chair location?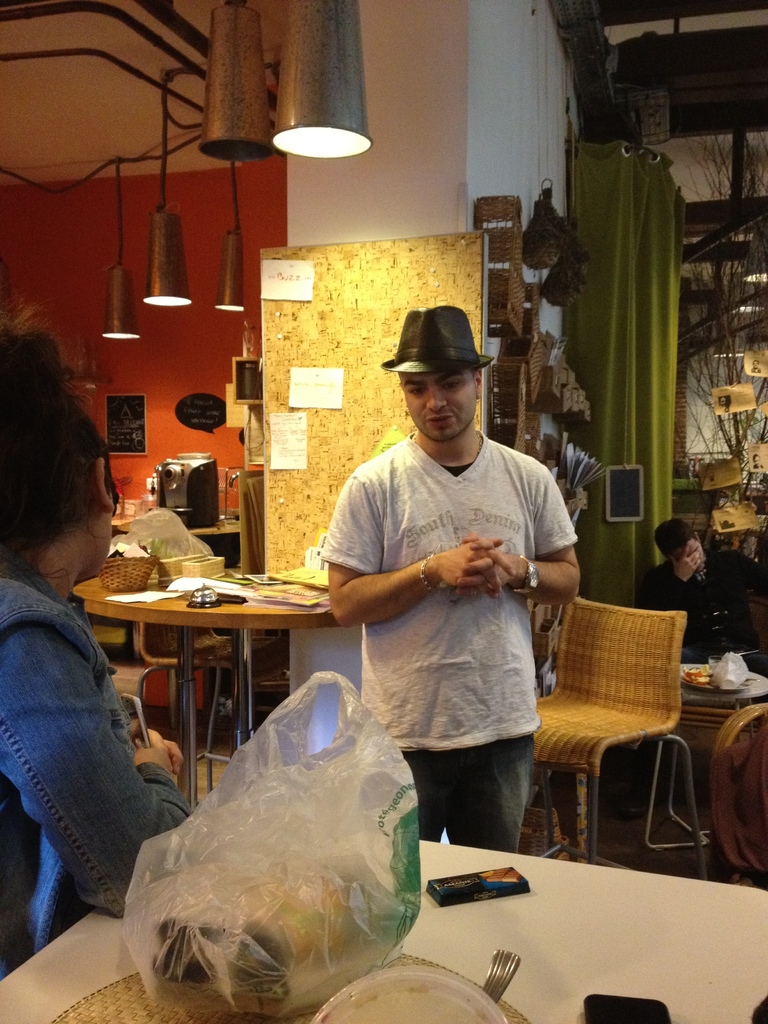
503,603,714,882
